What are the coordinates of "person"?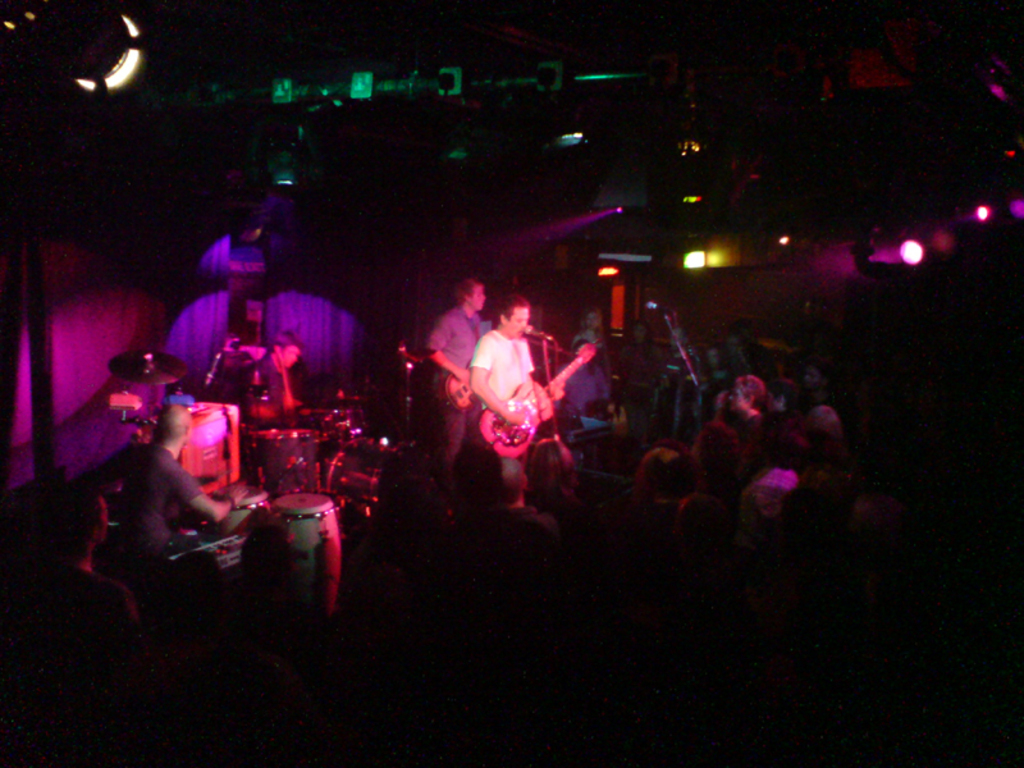
l=759, t=481, r=846, b=582.
